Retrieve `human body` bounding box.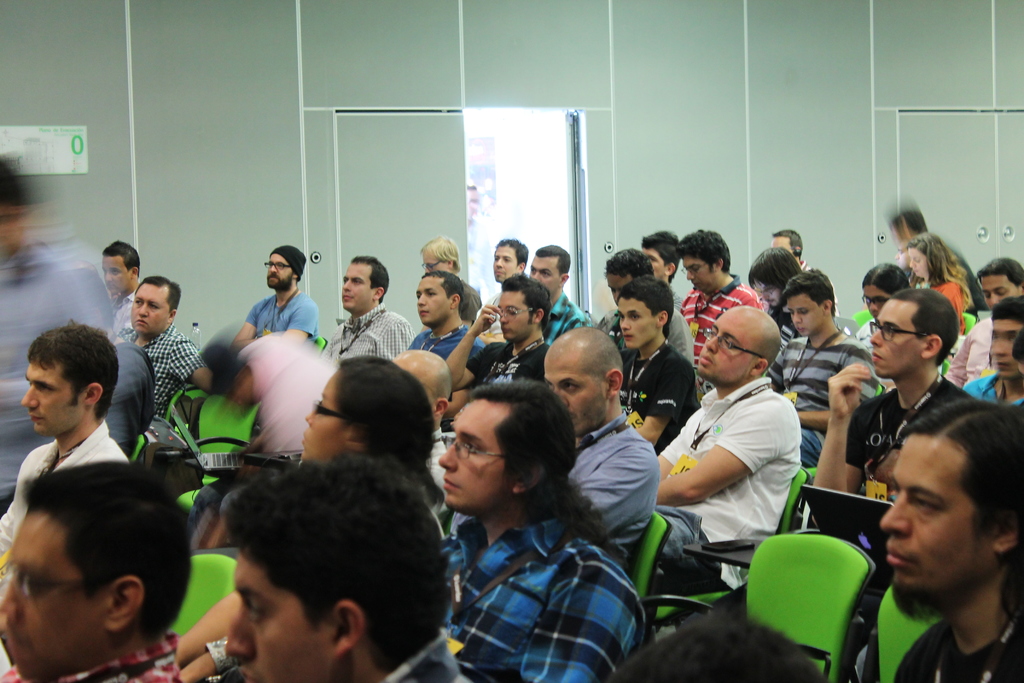
Bounding box: (x1=664, y1=331, x2=823, y2=584).
